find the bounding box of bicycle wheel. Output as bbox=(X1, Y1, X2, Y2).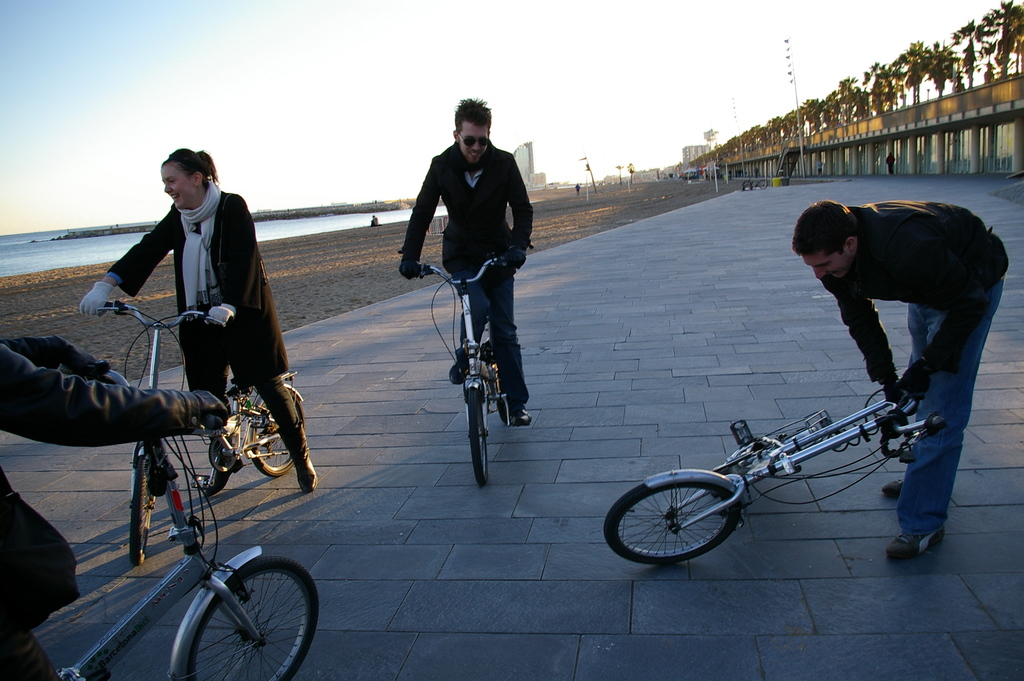
bbox=(607, 485, 739, 566).
